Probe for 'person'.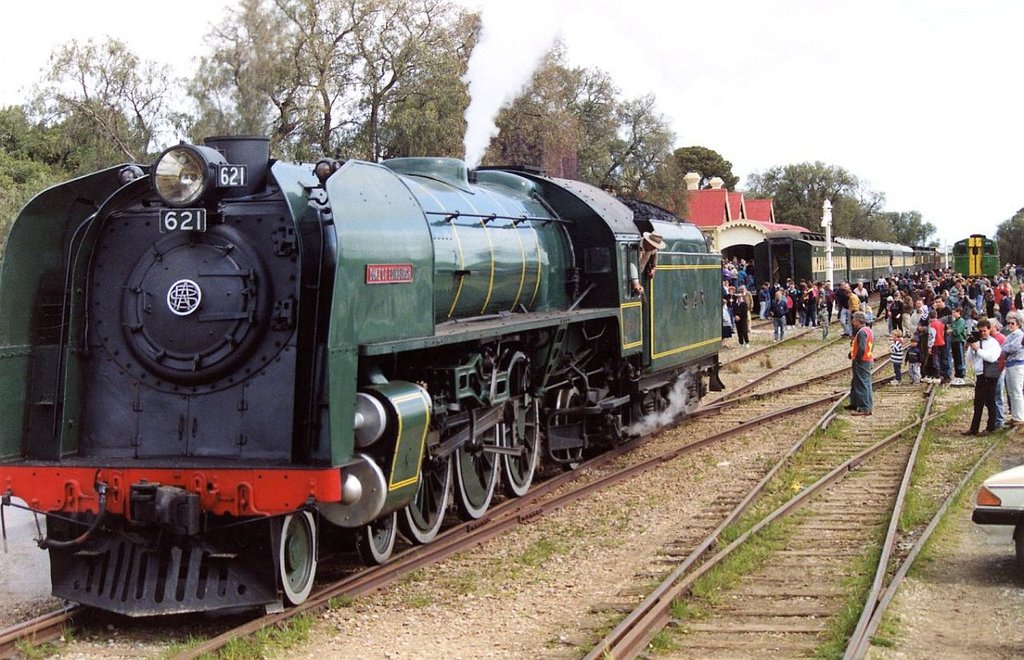
Probe result: (810,285,817,322).
